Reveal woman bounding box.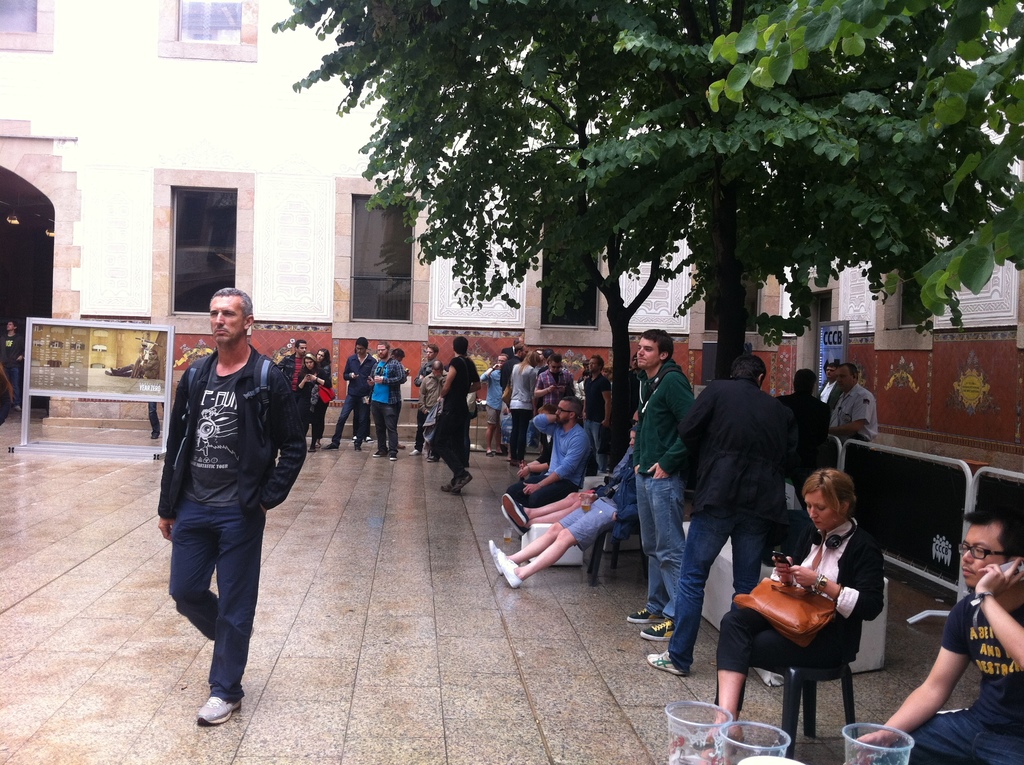
Revealed: x1=728, y1=450, x2=895, y2=745.
